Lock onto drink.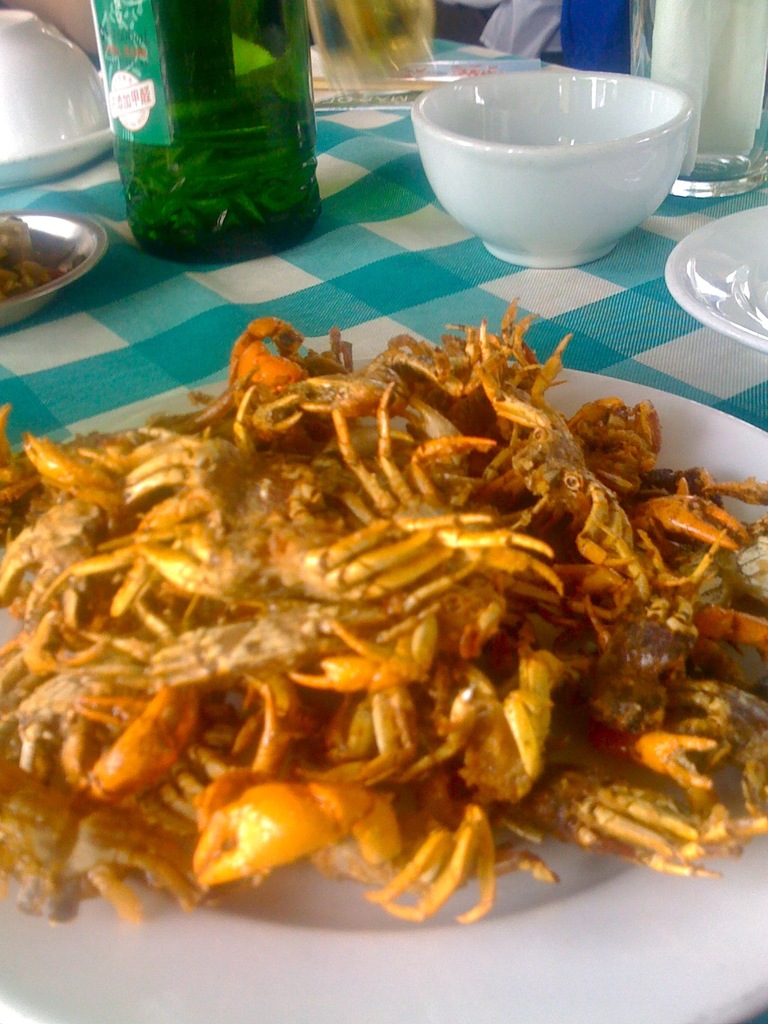
Locked: x1=649 y1=0 x2=767 y2=188.
